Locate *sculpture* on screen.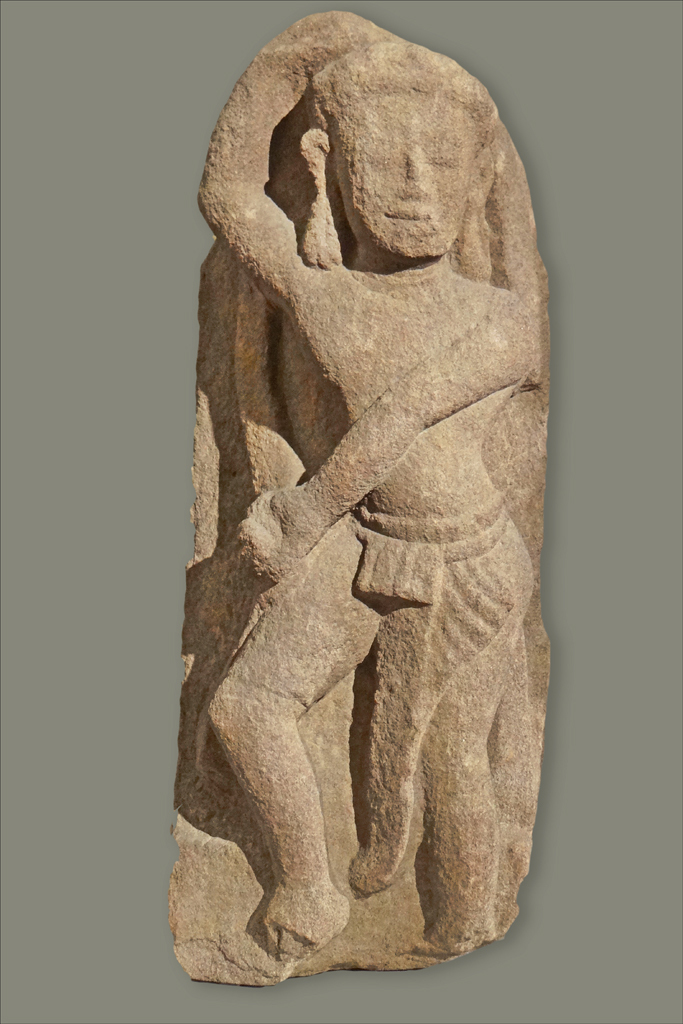
On screen at left=160, top=0, right=559, bottom=979.
